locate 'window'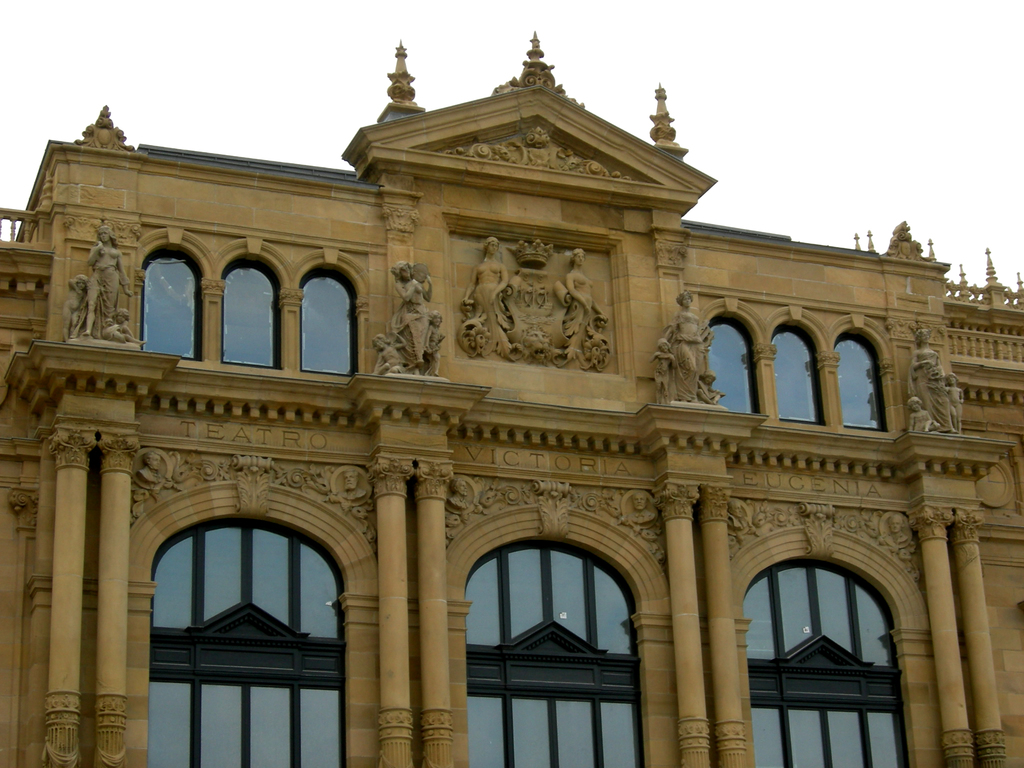
<bbox>742, 556, 908, 767</bbox>
